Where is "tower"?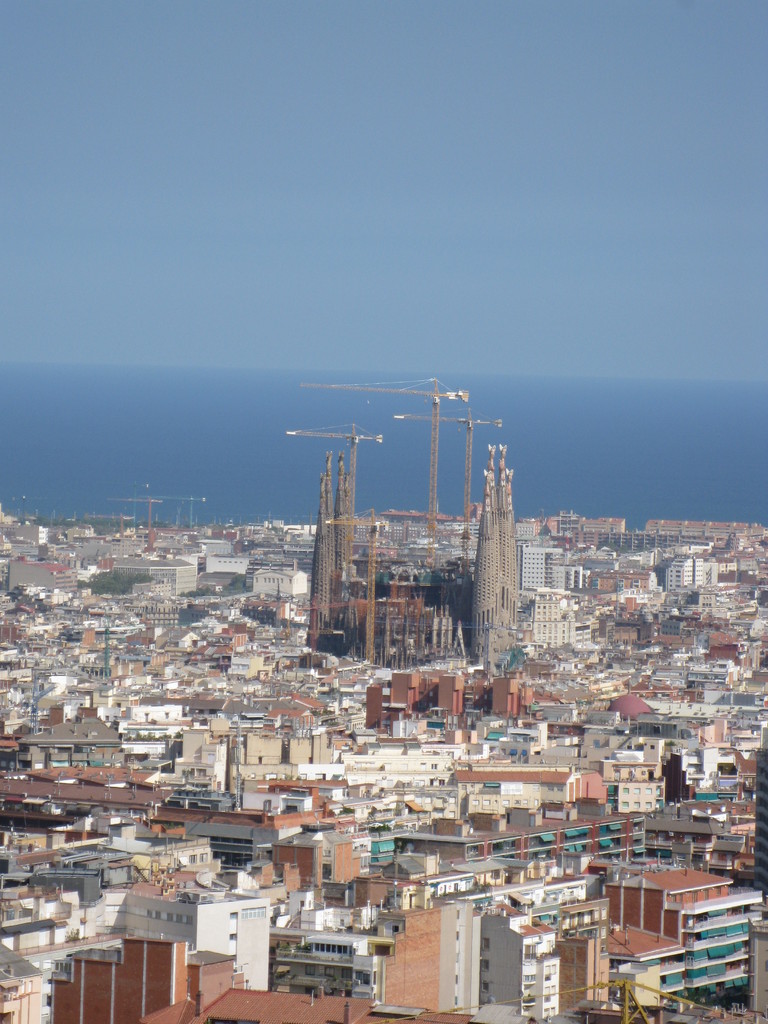
481 442 500 620.
